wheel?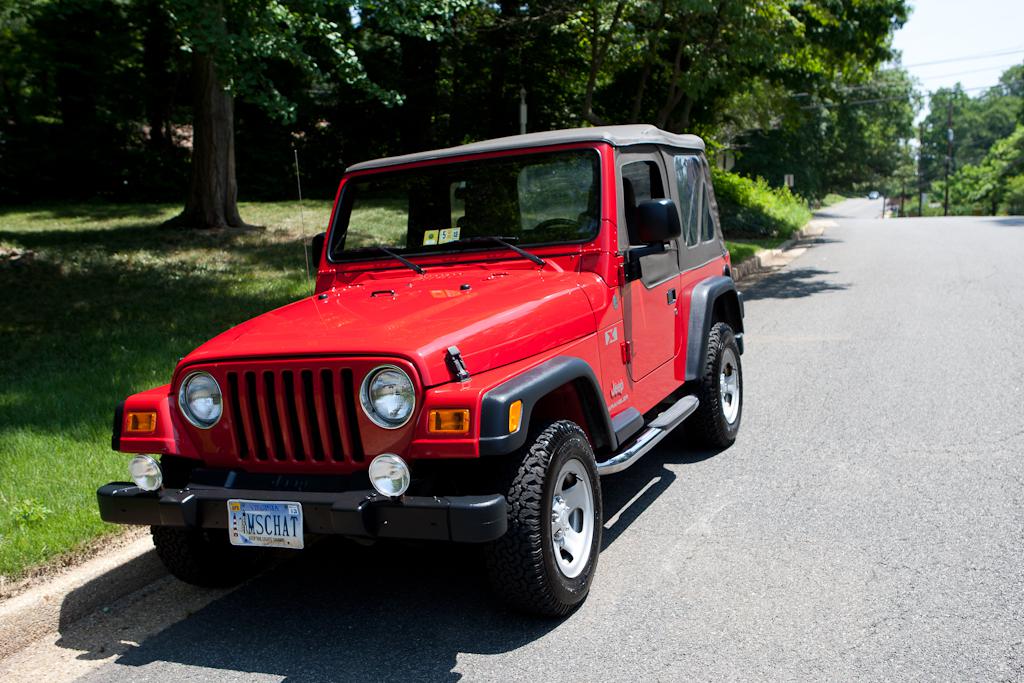
Rect(690, 321, 742, 445)
